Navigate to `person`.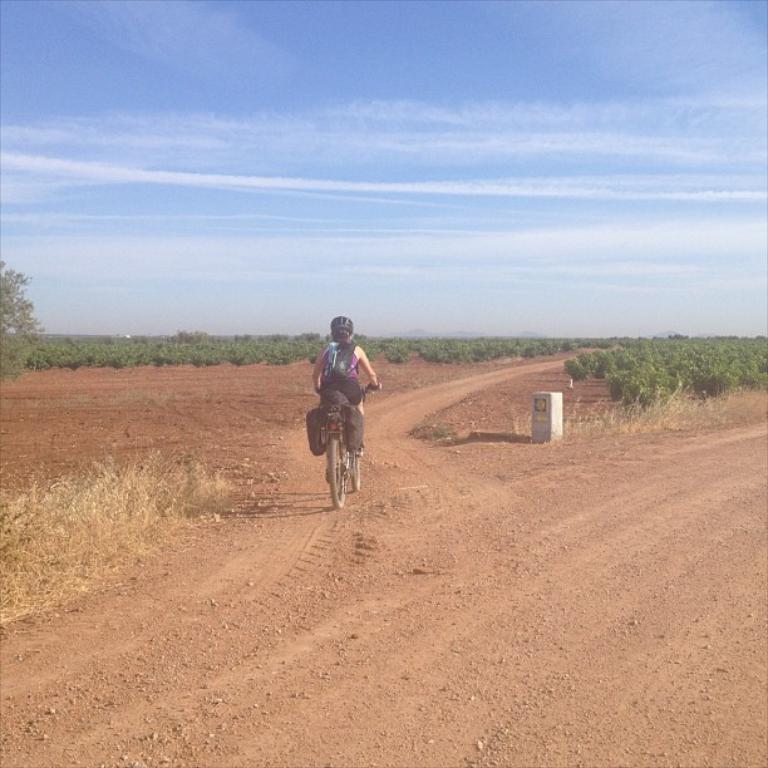
Navigation target: bbox=(307, 316, 375, 497).
